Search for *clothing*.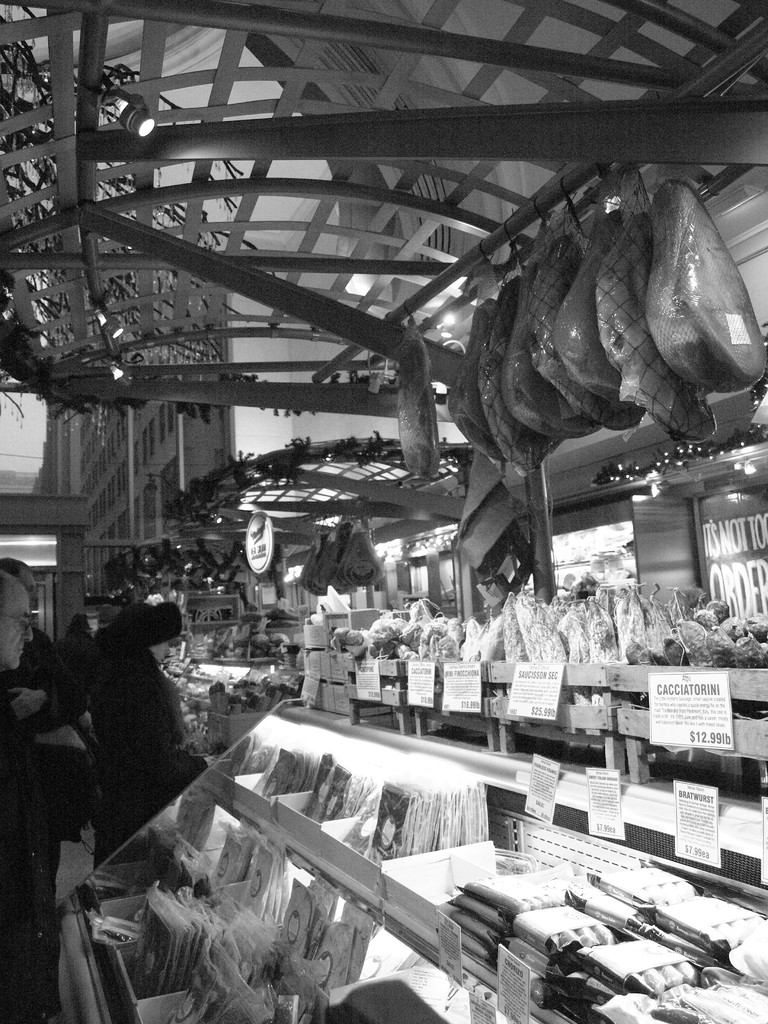
Found at (left=0, top=671, right=38, bottom=1023).
